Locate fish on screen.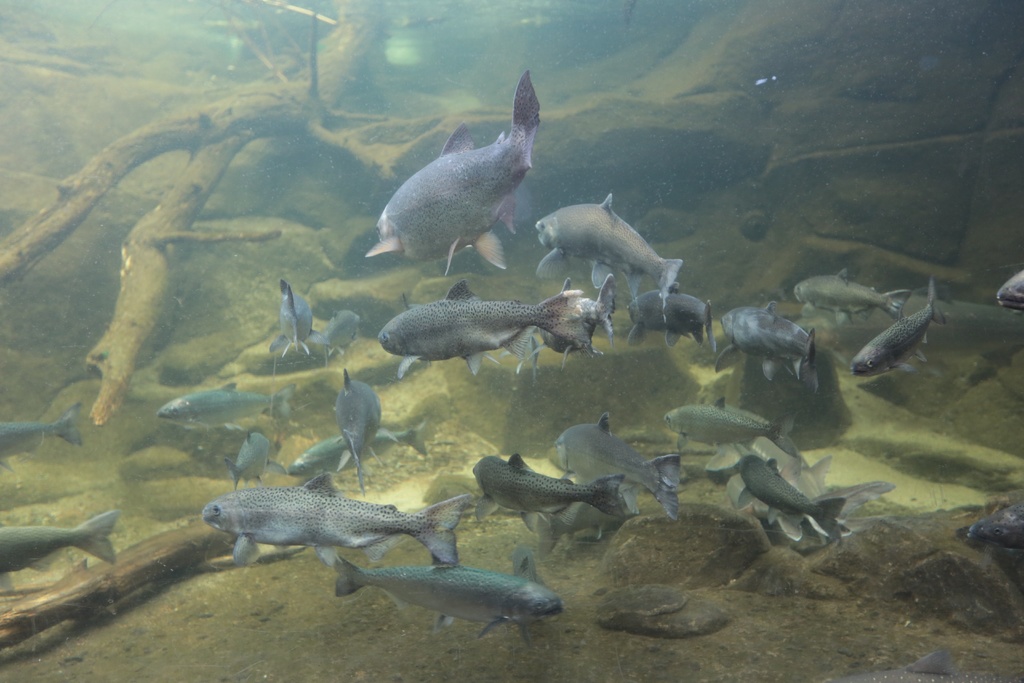
On screen at crop(838, 274, 954, 381).
